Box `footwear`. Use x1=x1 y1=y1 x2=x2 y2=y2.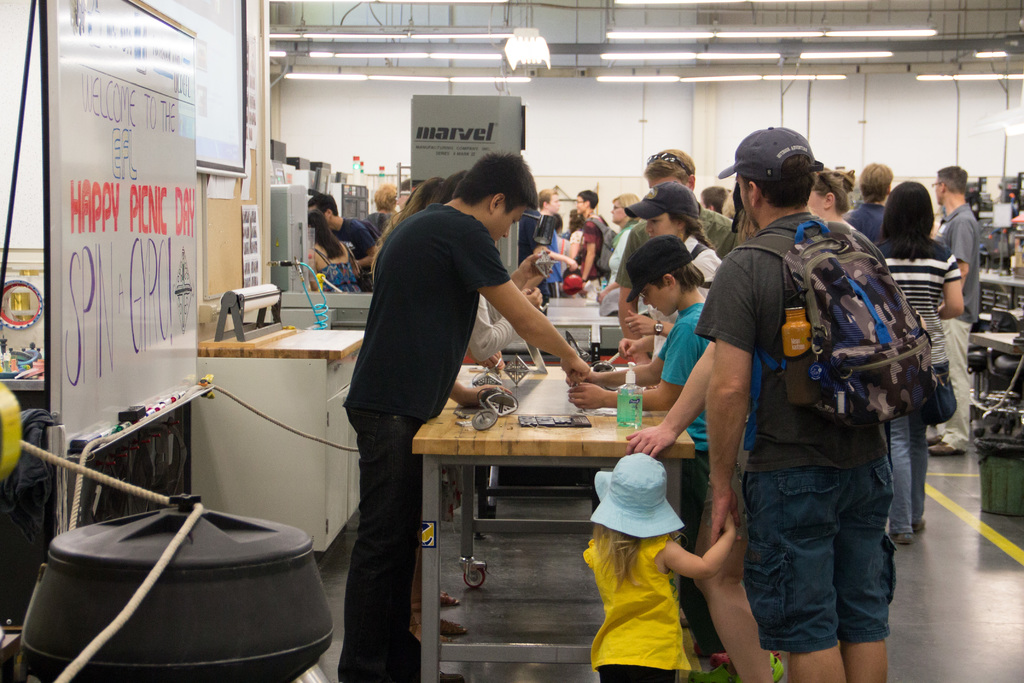
x1=714 y1=652 x2=782 y2=668.
